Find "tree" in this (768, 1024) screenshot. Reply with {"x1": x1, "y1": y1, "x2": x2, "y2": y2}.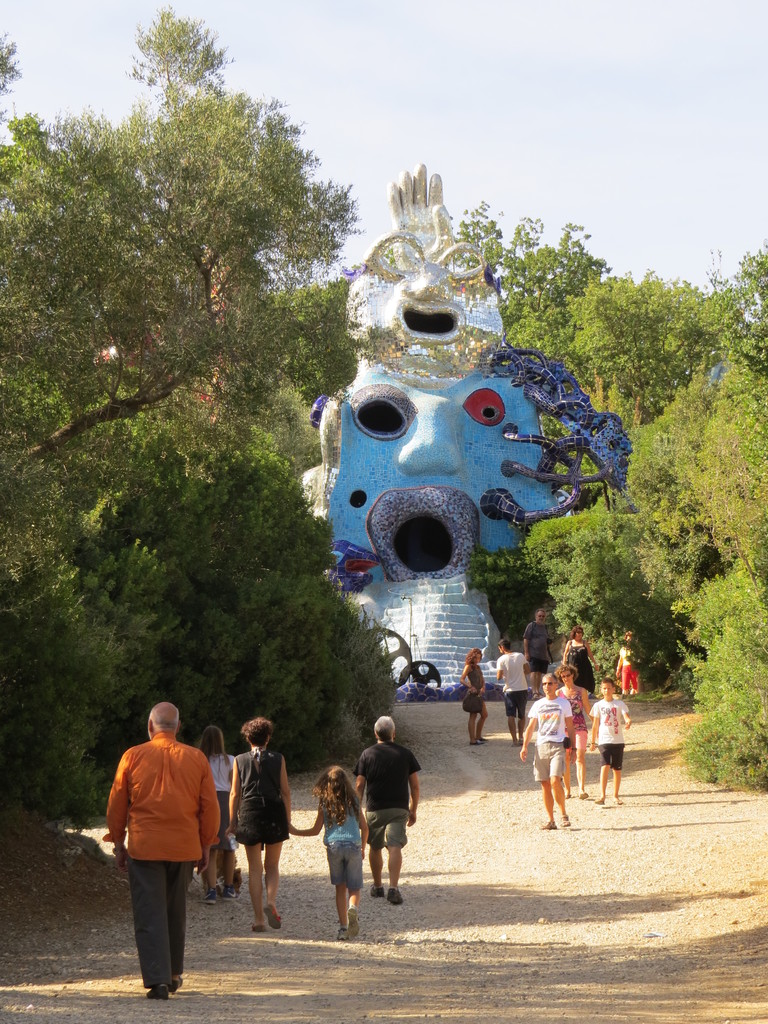
{"x1": 0, "y1": 0, "x2": 364, "y2": 756}.
